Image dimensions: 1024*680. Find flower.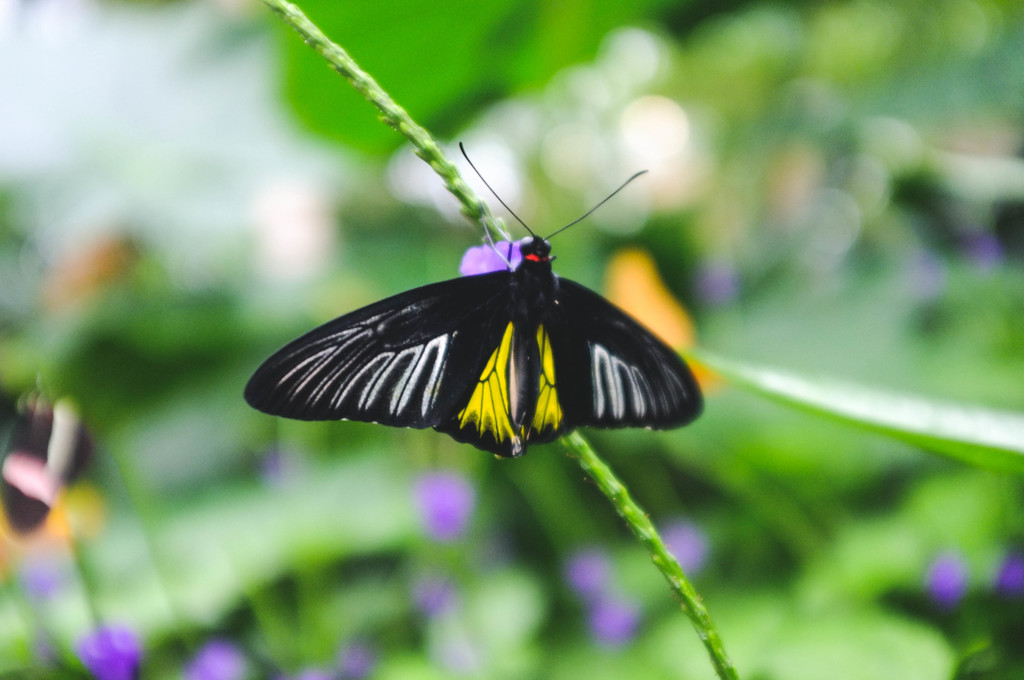
564, 548, 610, 601.
